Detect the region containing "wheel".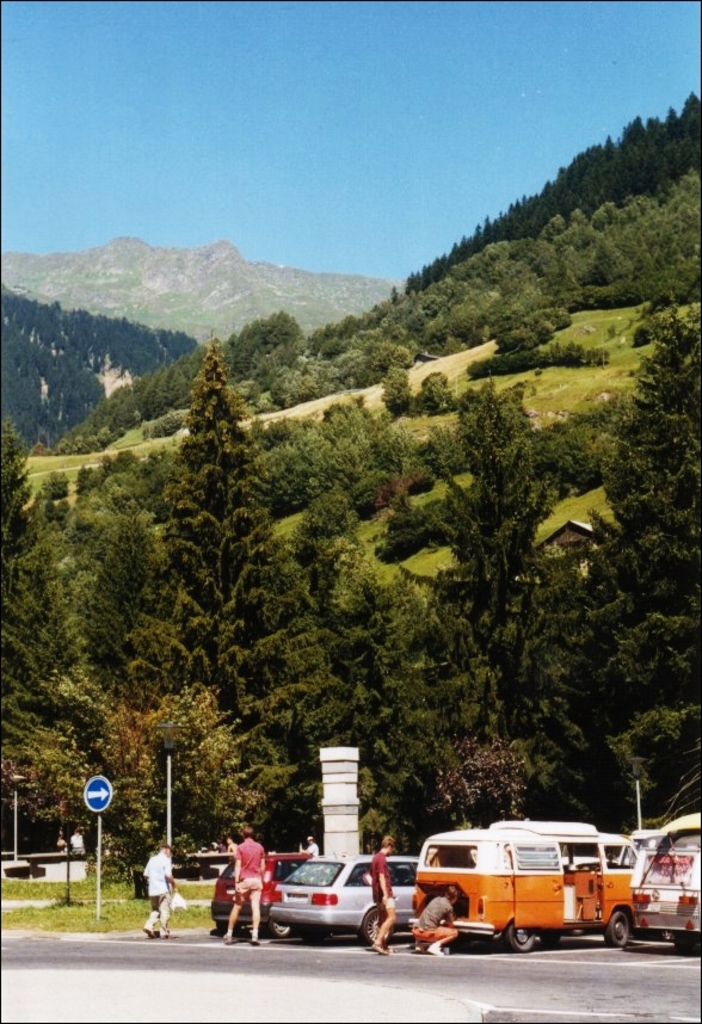
(260,915,296,937).
